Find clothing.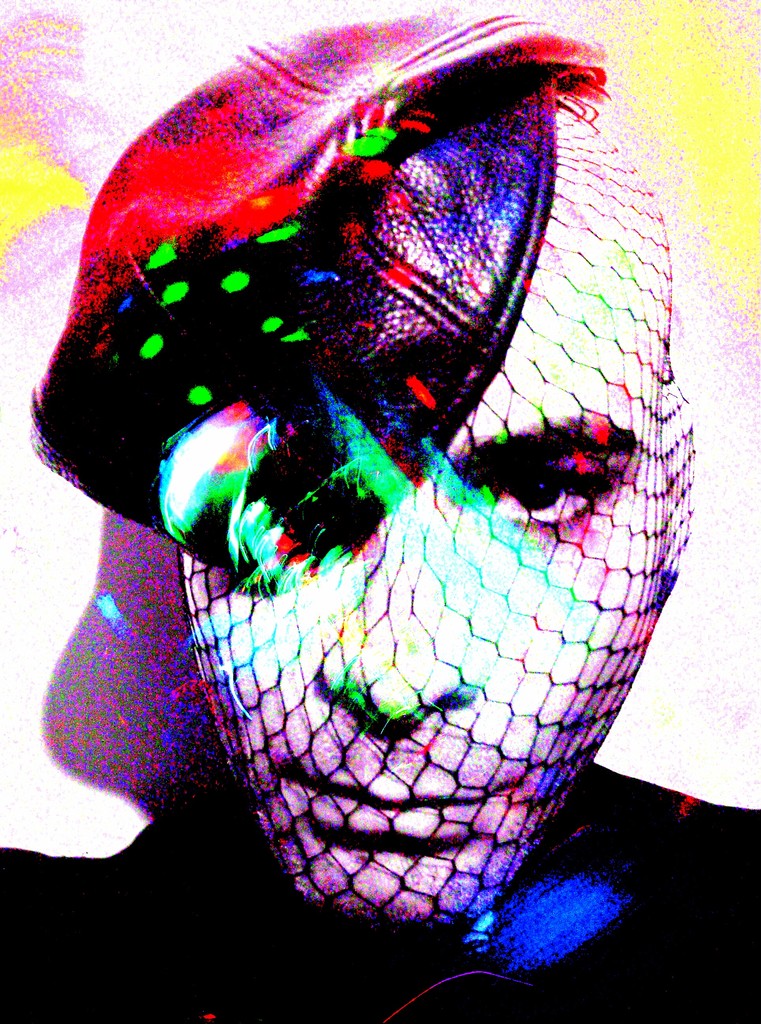
left=0, top=761, right=760, bottom=1023.
